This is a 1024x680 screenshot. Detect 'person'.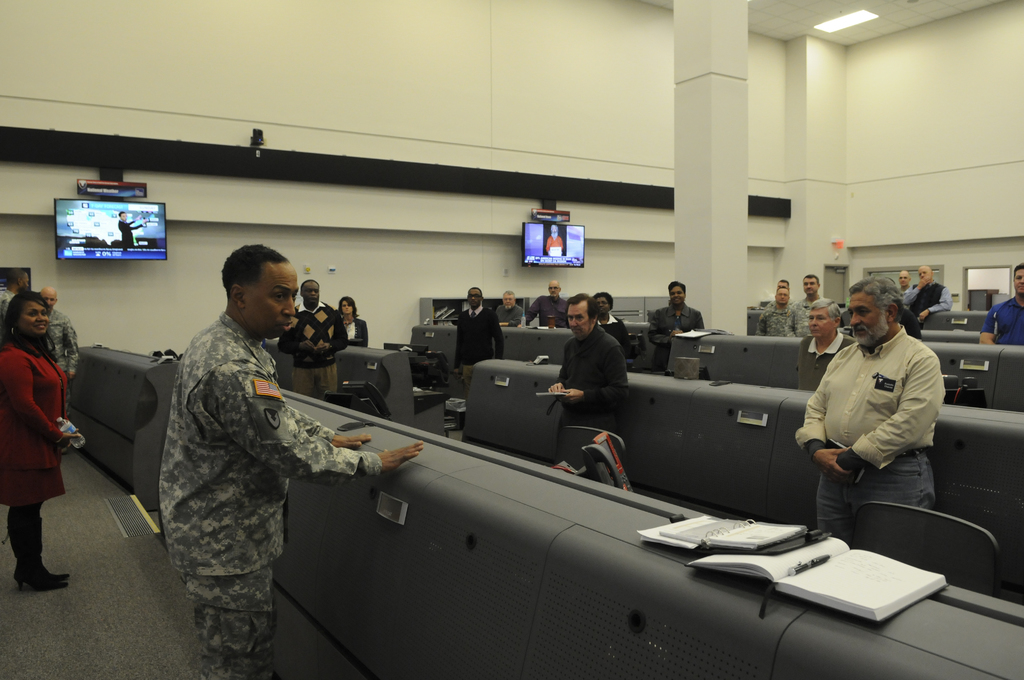
pyautogui.locateOnScreen(791, 271, 835, 334).
